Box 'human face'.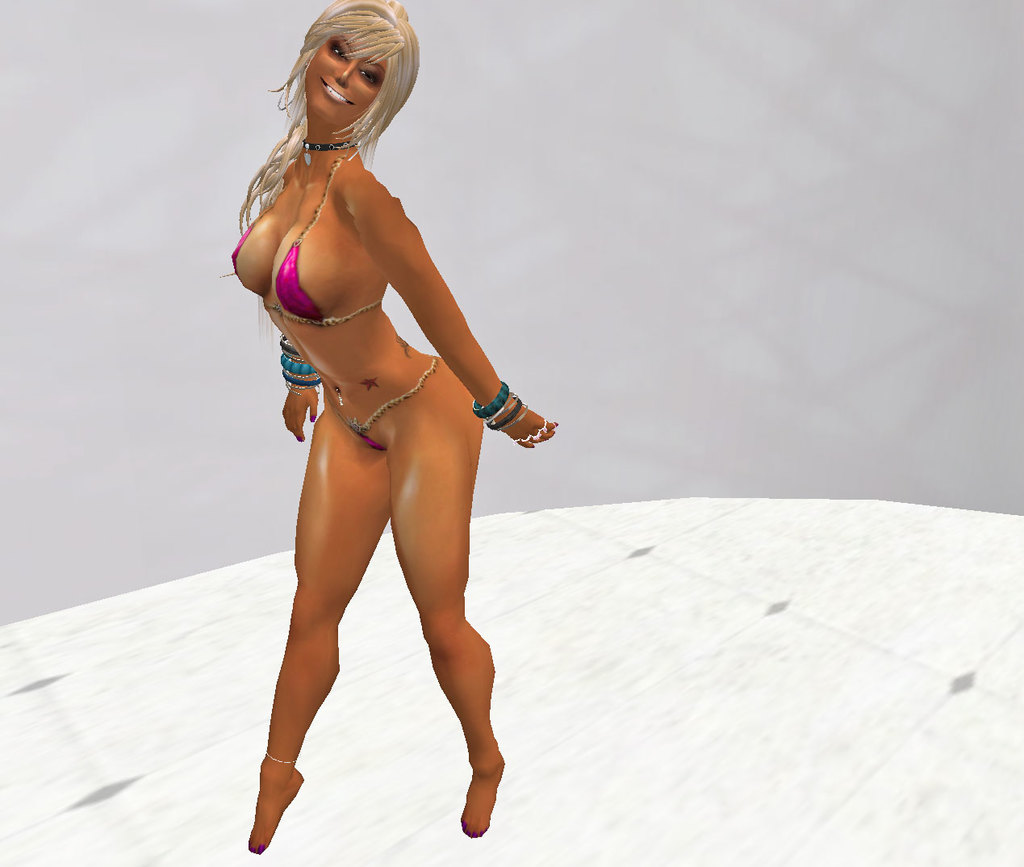
pyautogui.locateOnScreen(305, 36, 384, 125).
